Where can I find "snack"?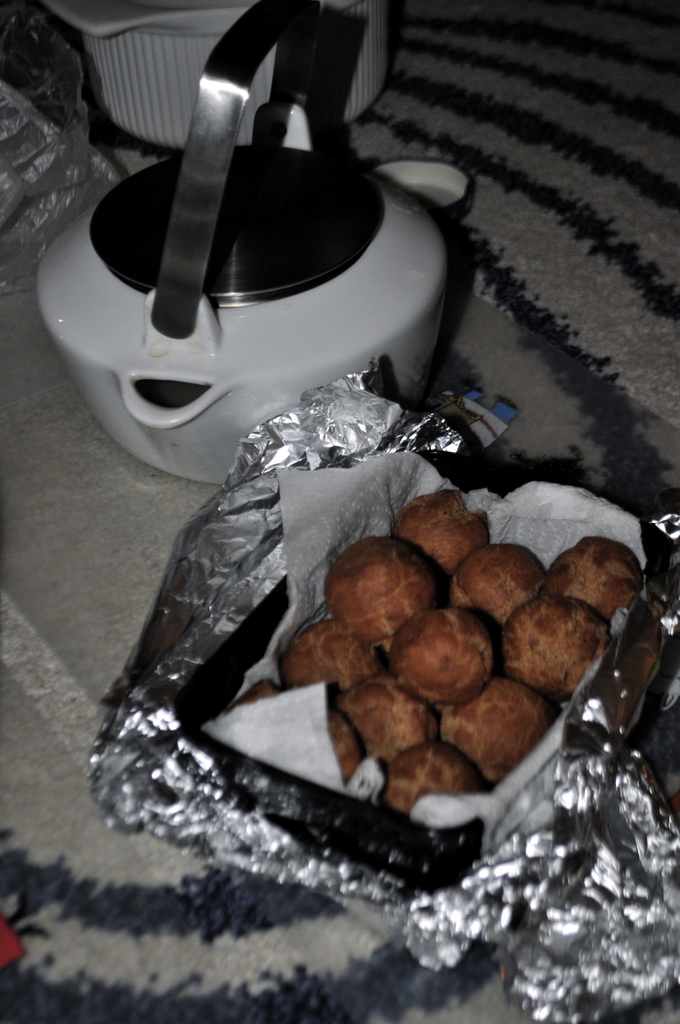
You can find it at l=311, t=707, r=375, b=788.
